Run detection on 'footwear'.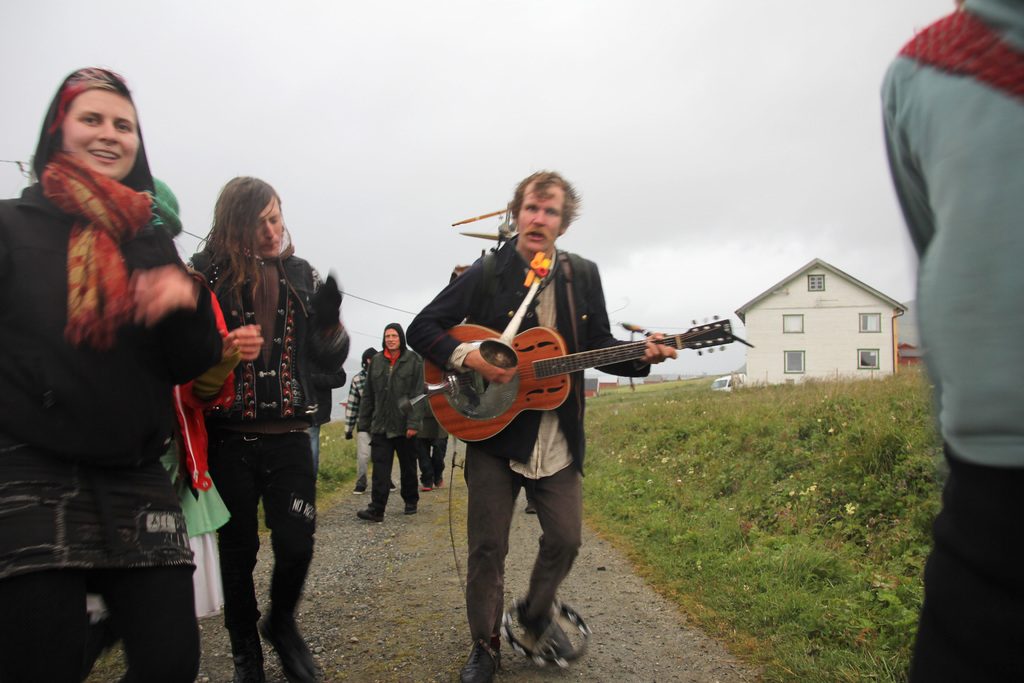
Result: 264 604 325 682.
